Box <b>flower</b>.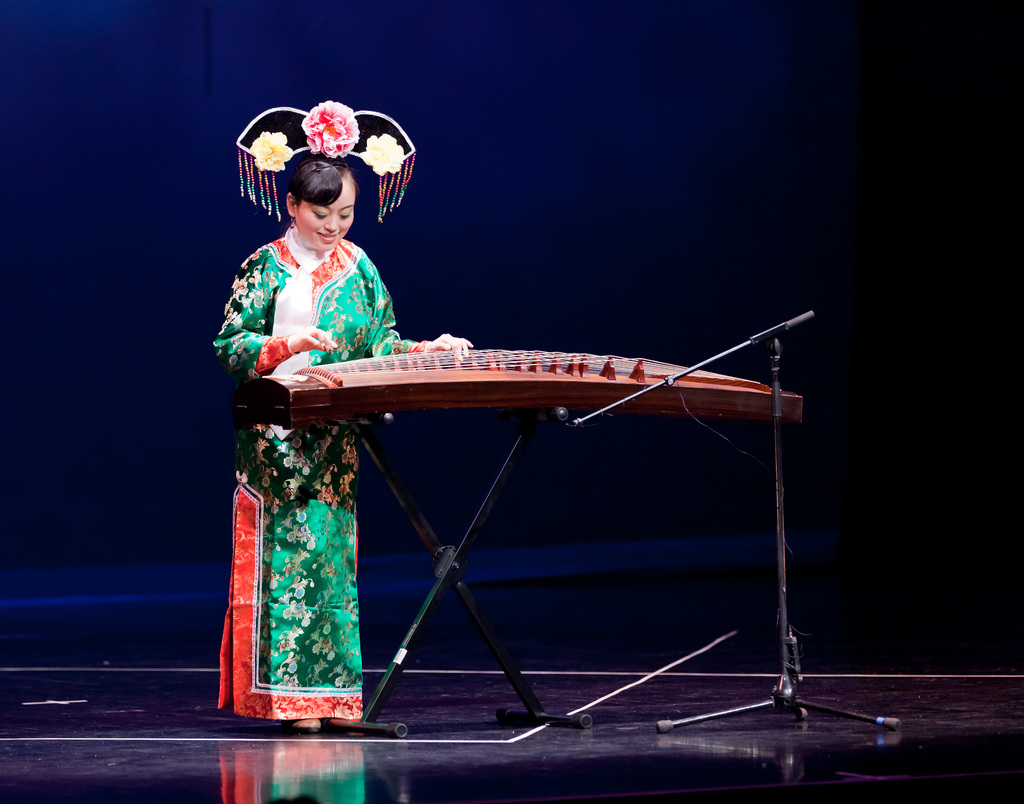
358 131 405 175.
